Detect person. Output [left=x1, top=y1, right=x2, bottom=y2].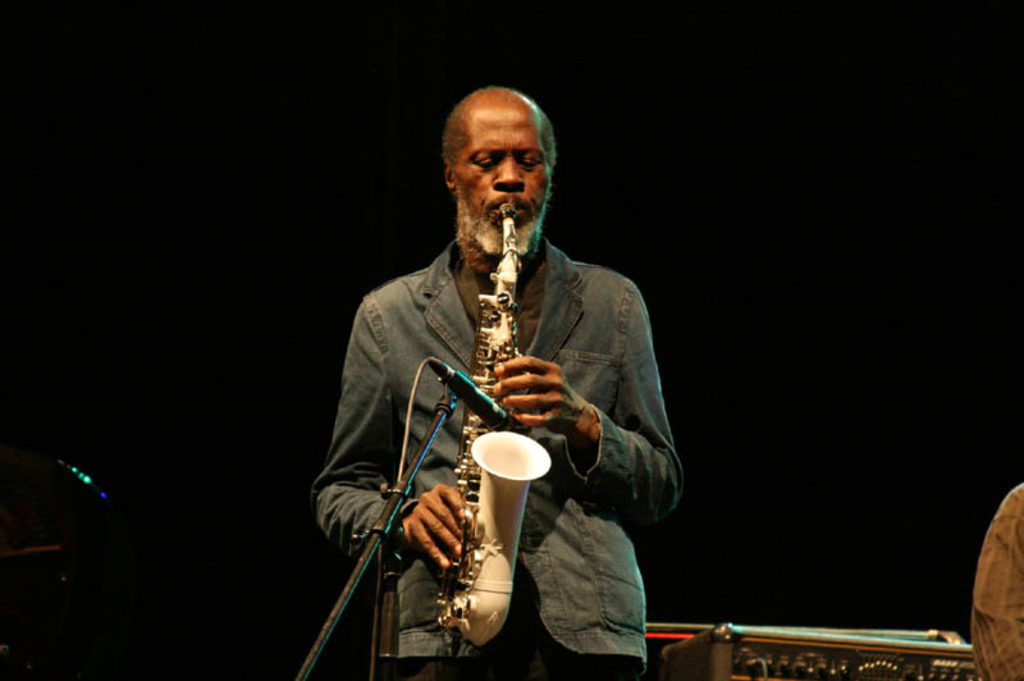
[left=961, top=485, right=1023, bottom=680].
